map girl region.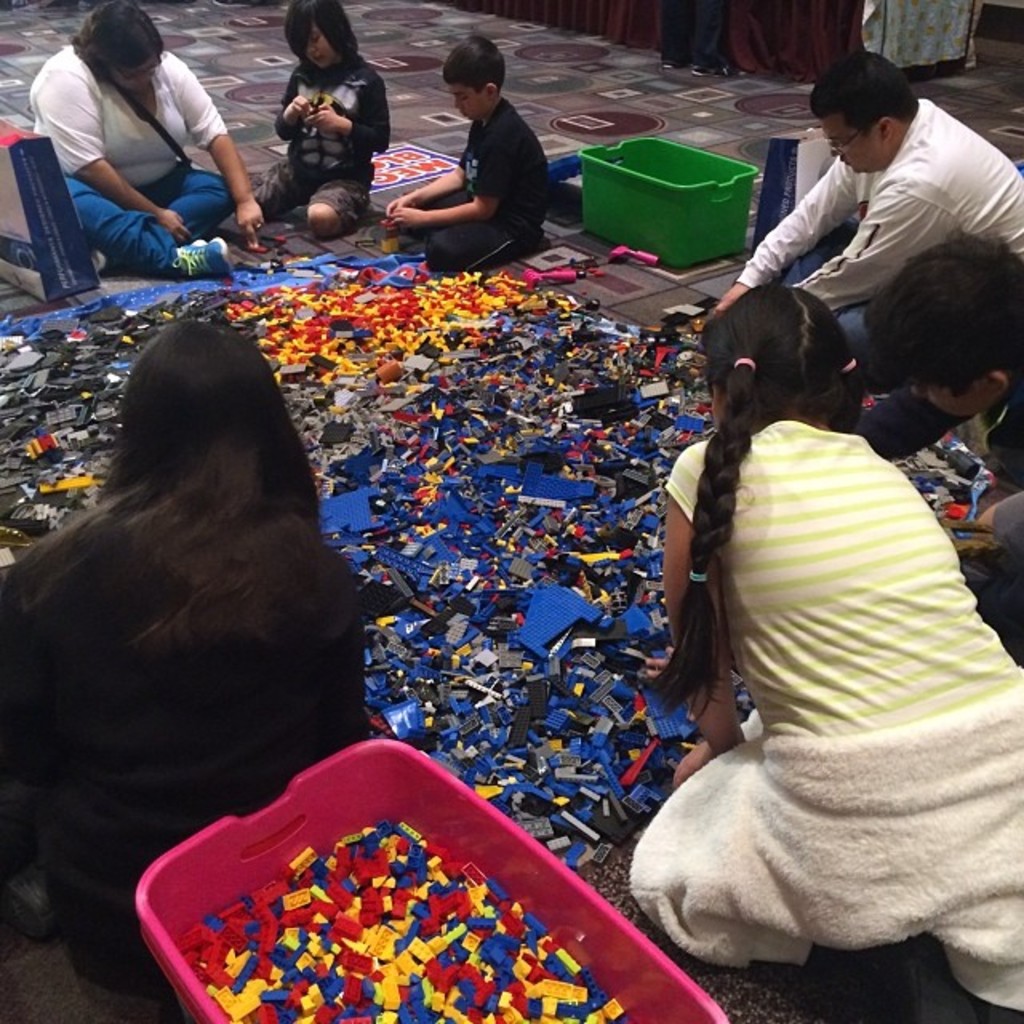
Mapped to [251, 0, 390, 235].
